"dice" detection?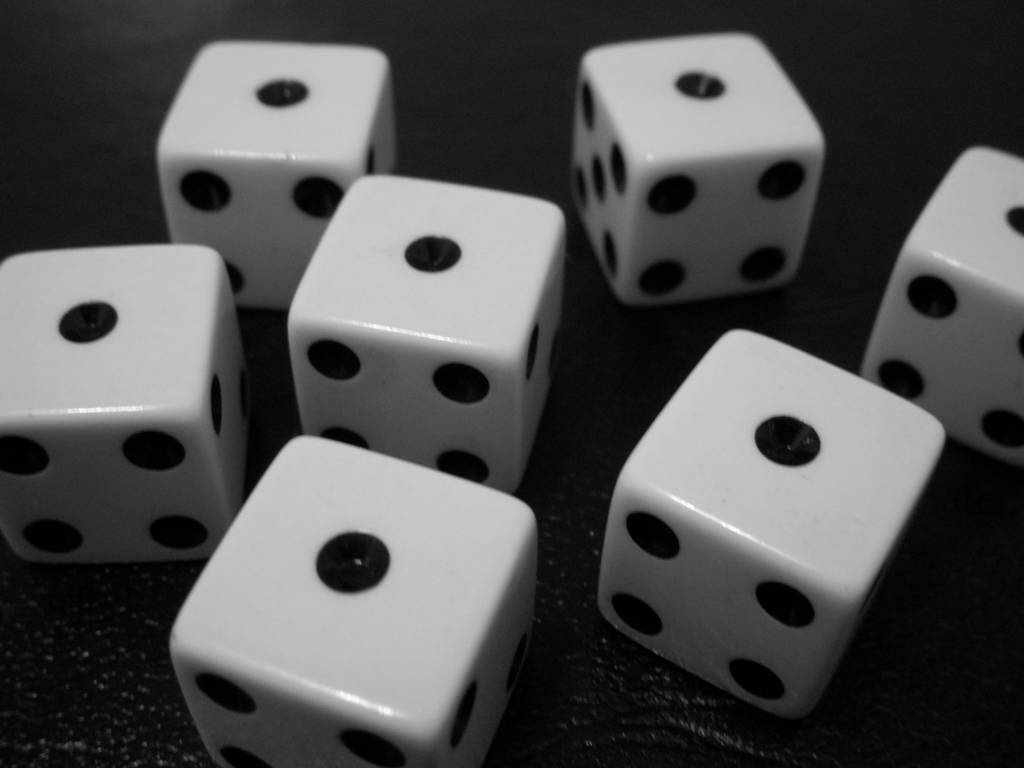
box(591, 325, 945, 715)
